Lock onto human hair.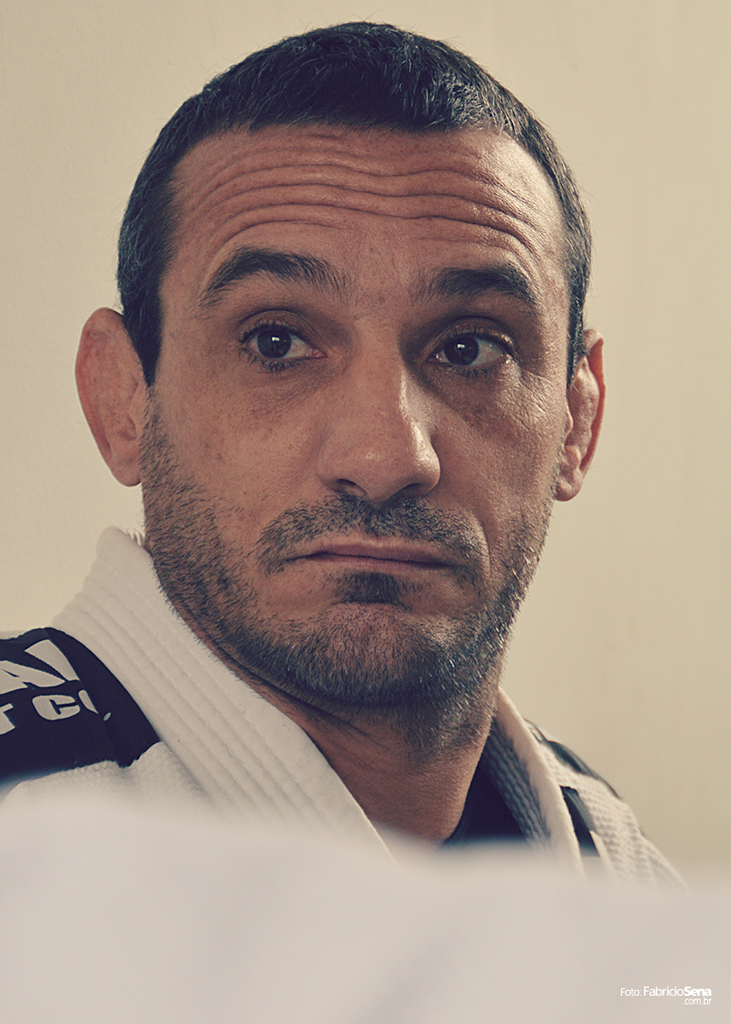
Locked: bbox(107, 12, 598, 455).
